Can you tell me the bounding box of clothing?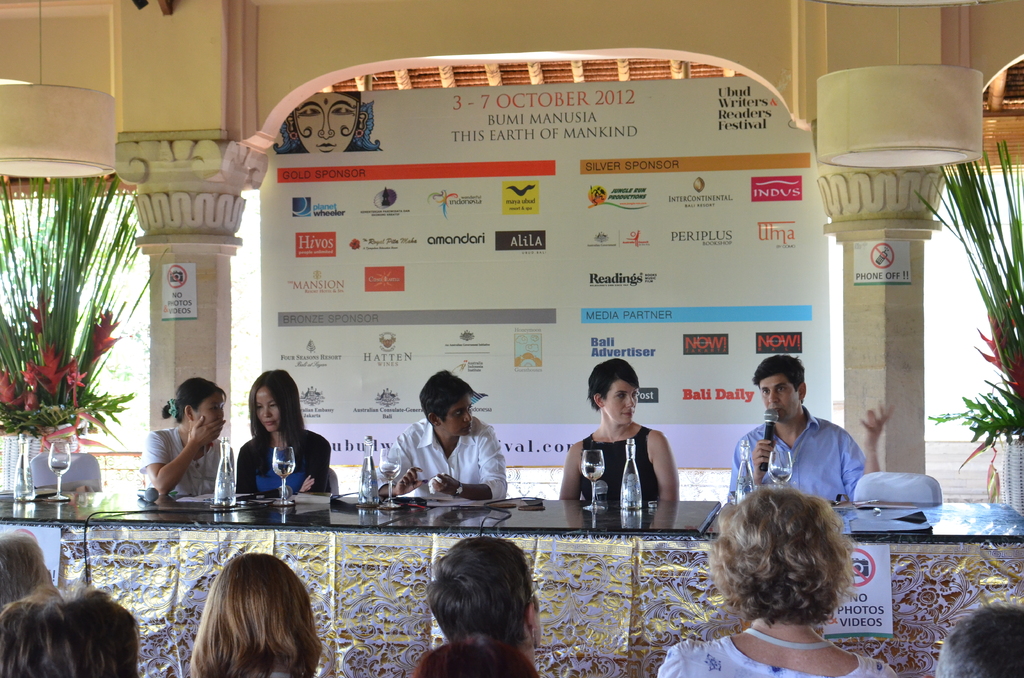
box(140, 422, 229, 504).
